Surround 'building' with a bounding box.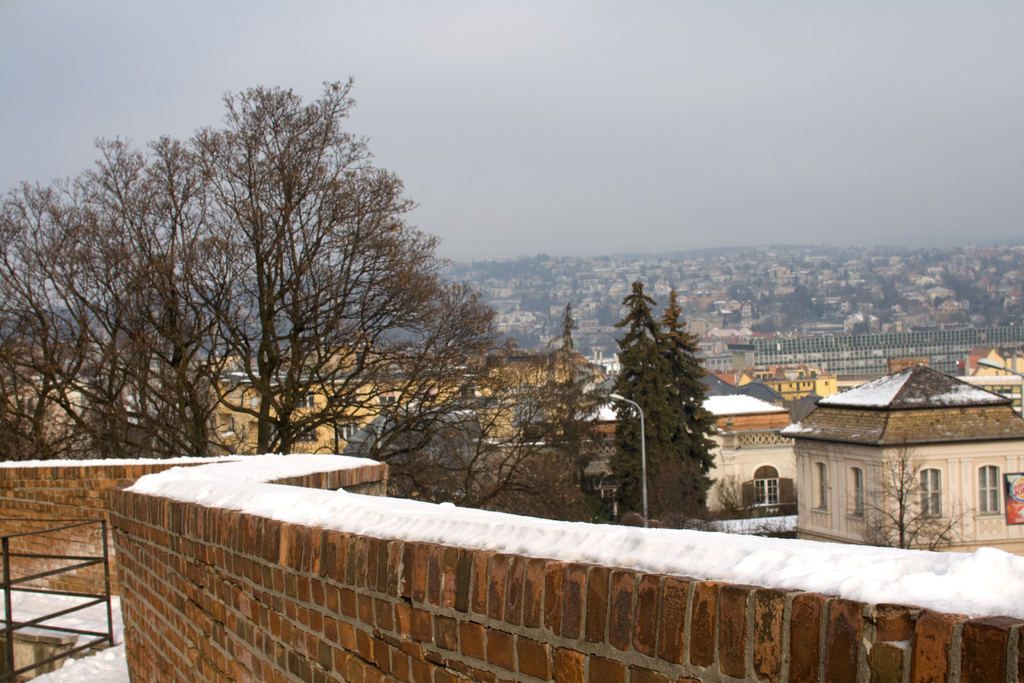
(787, 362, 1023, 576).
